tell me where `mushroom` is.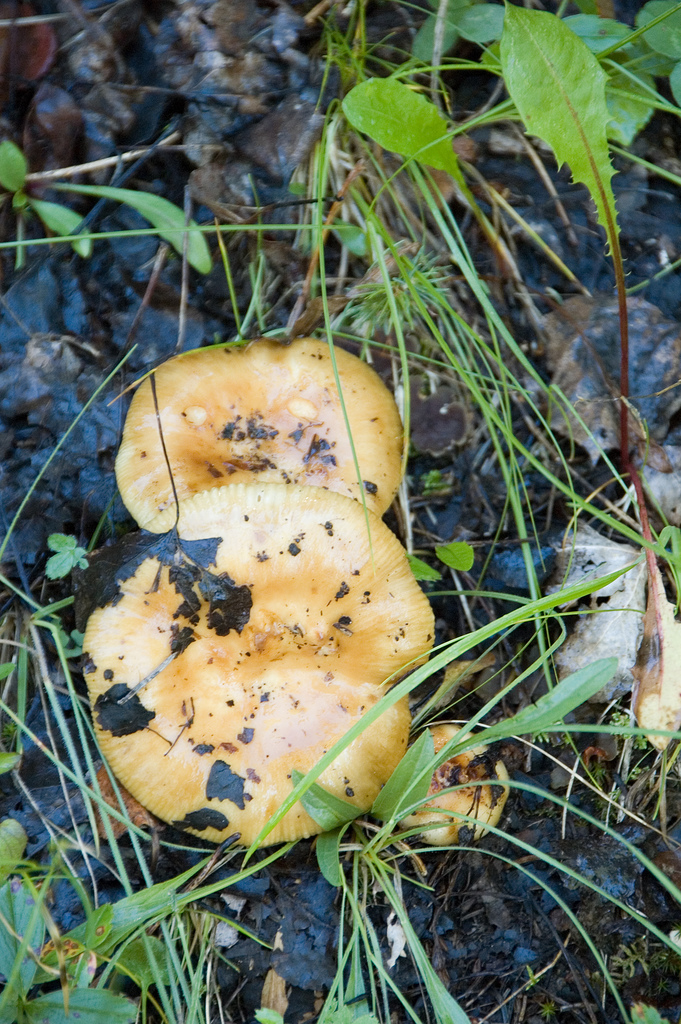
`mushroom` is at box=[114, 335, 406, 525].
